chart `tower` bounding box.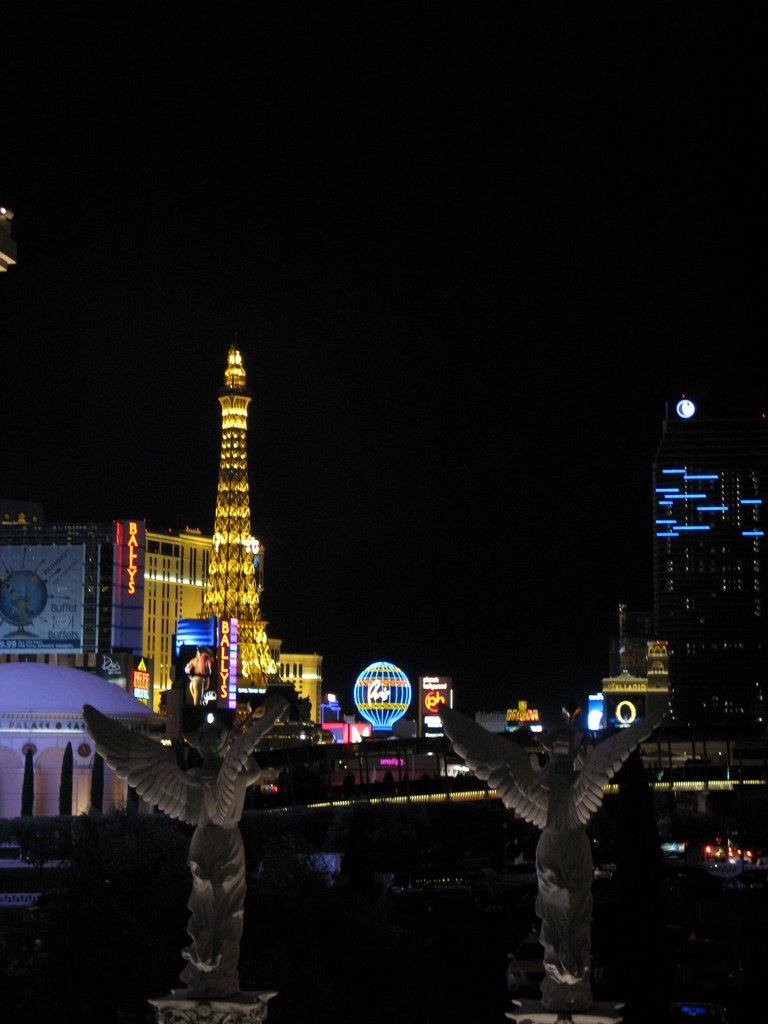
Charted: (0, 514, 214, 717).
